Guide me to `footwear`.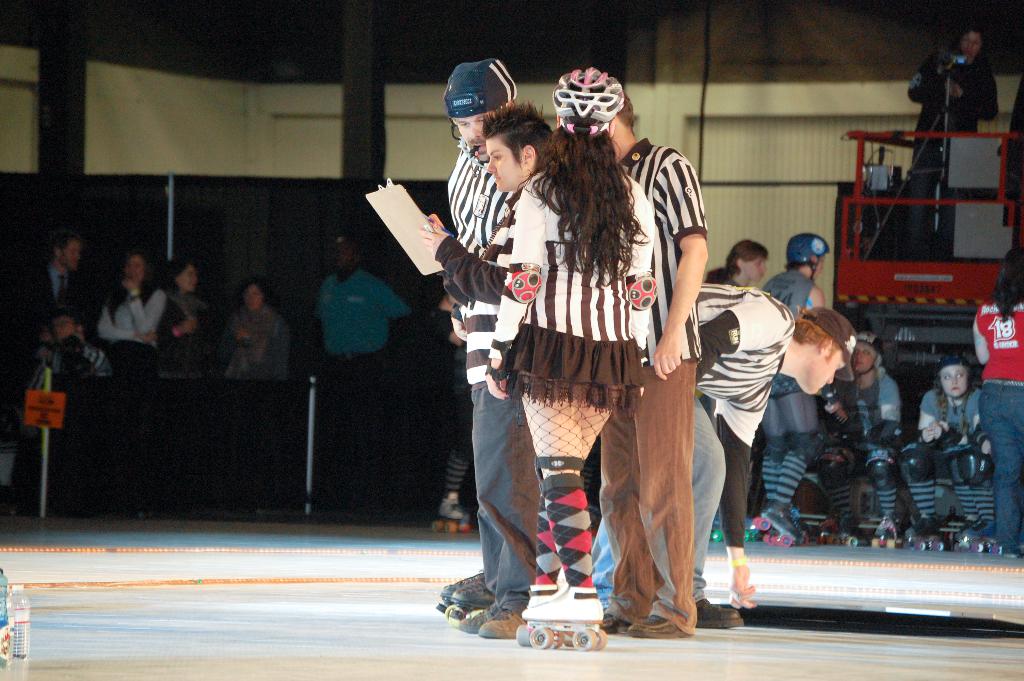
Guidance: (460, 602, 504, 634).
